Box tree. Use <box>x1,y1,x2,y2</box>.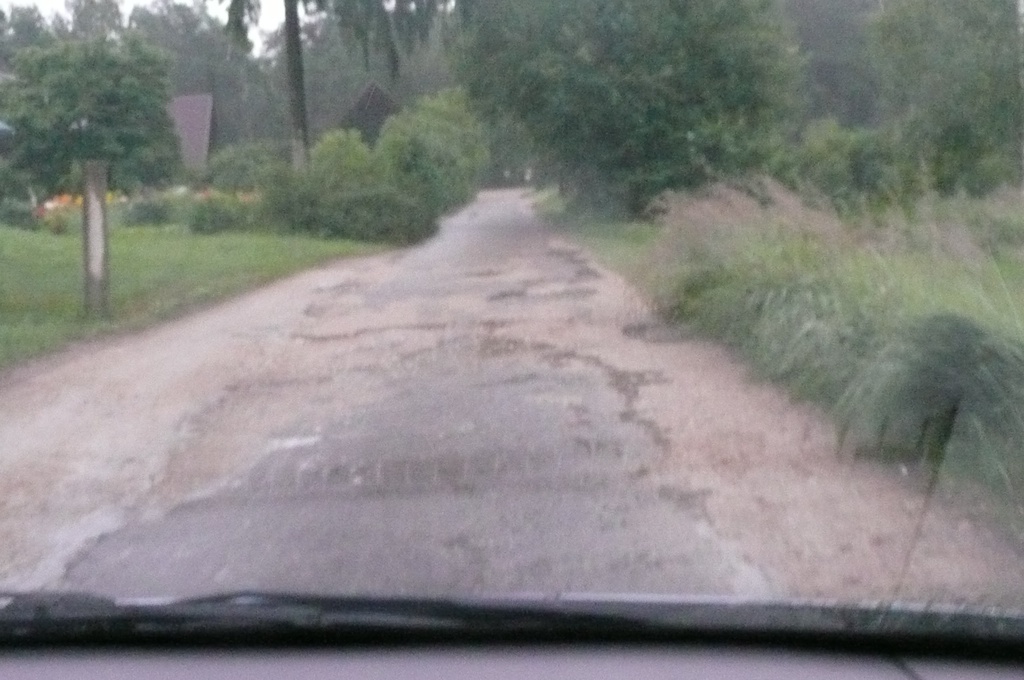
<box>20,26,187,293</box>.
